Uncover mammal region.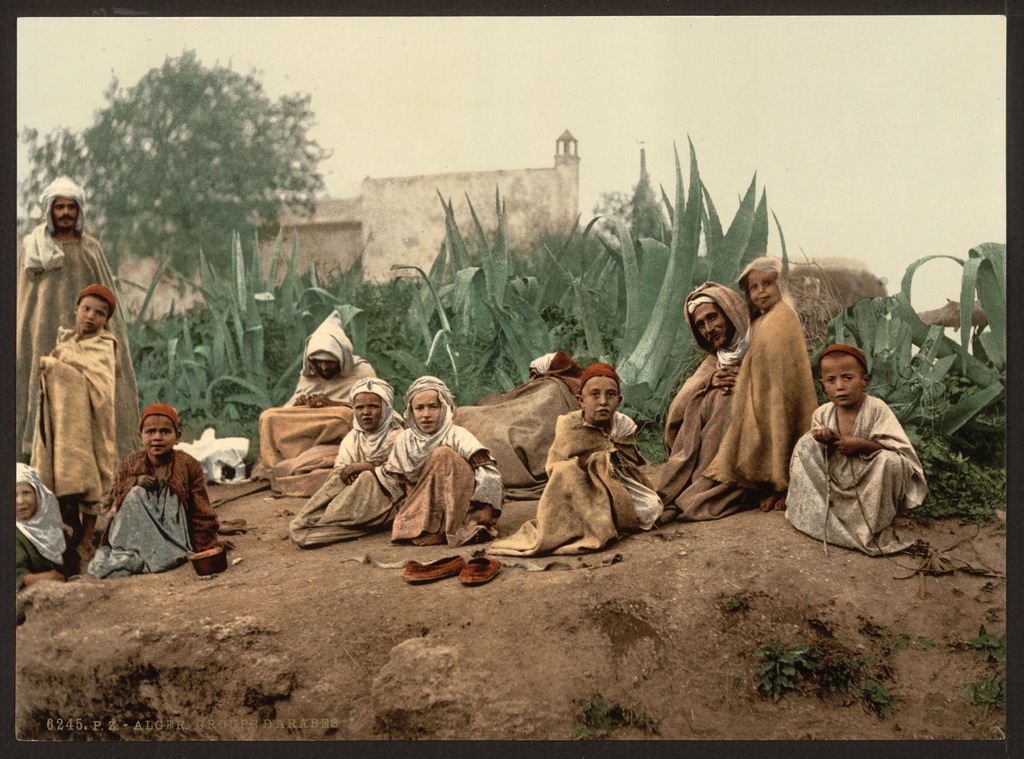
Uncovered: 452,347,586,495.
